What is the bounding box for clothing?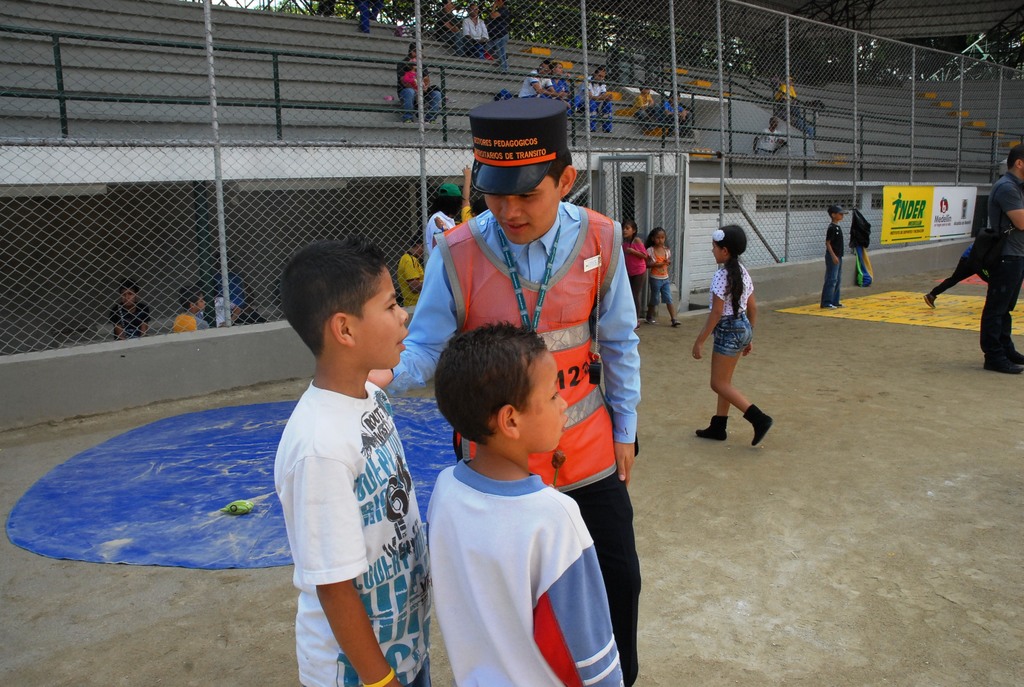
(x1=634, y1=283, x2=658, y2=315).
